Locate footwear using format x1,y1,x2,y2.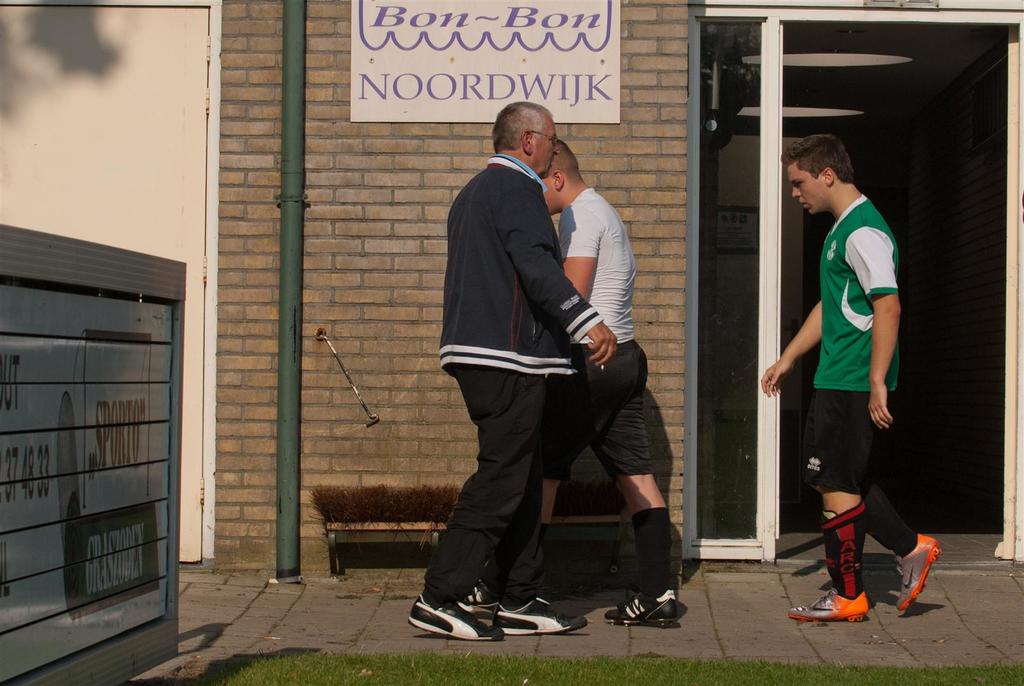
787,585,866,622.
